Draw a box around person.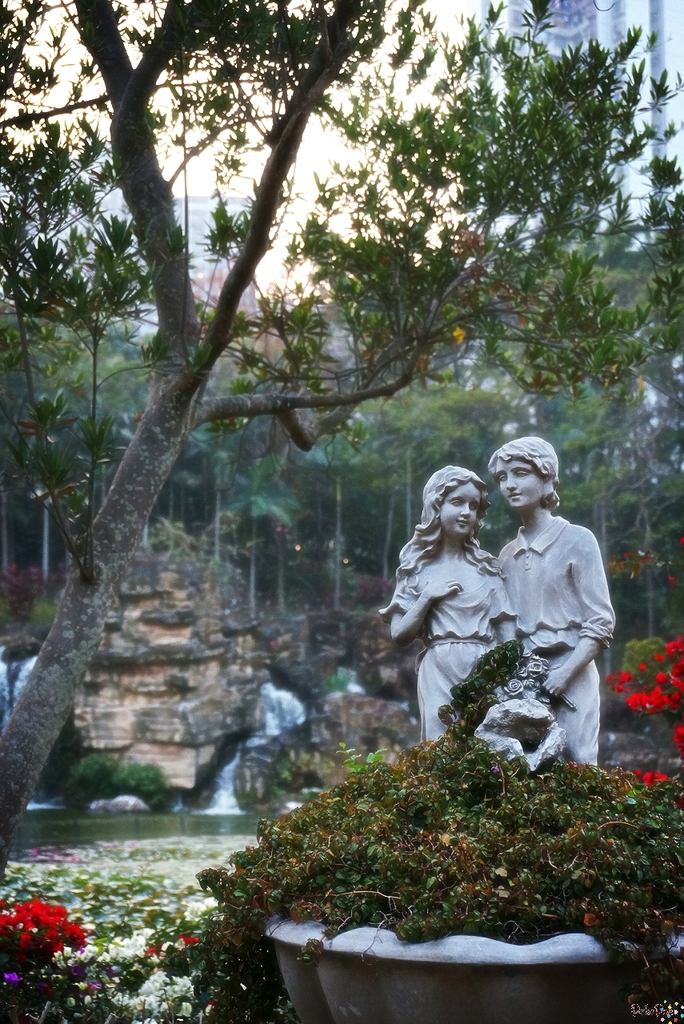
left=388, top=468, right=515, bottom=736.
